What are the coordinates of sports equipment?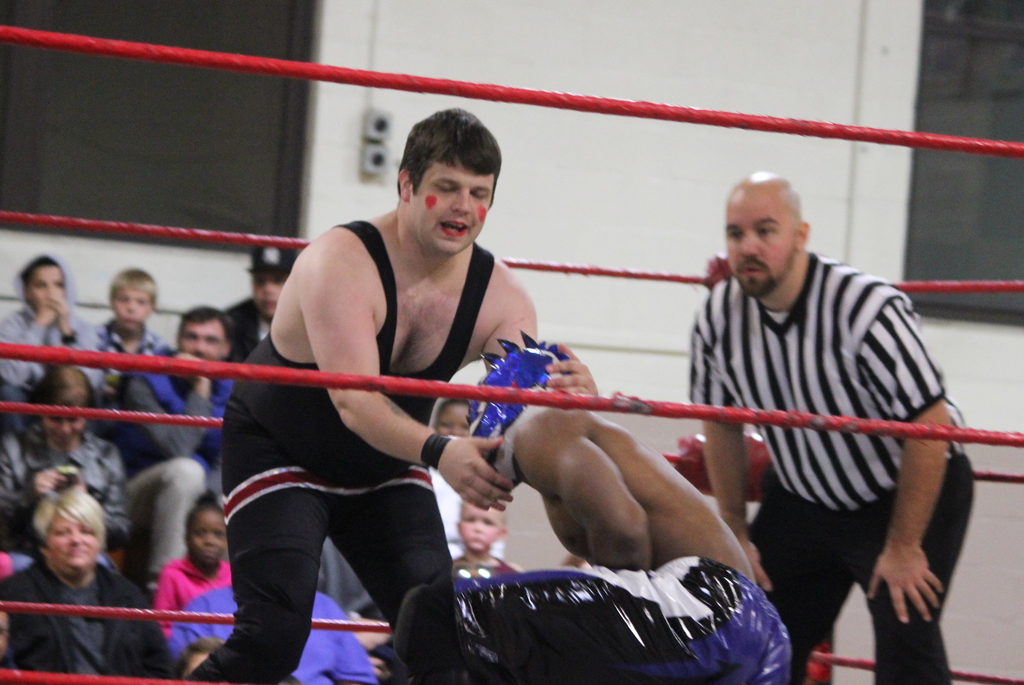
select_region(392, 578, 466, 675).
